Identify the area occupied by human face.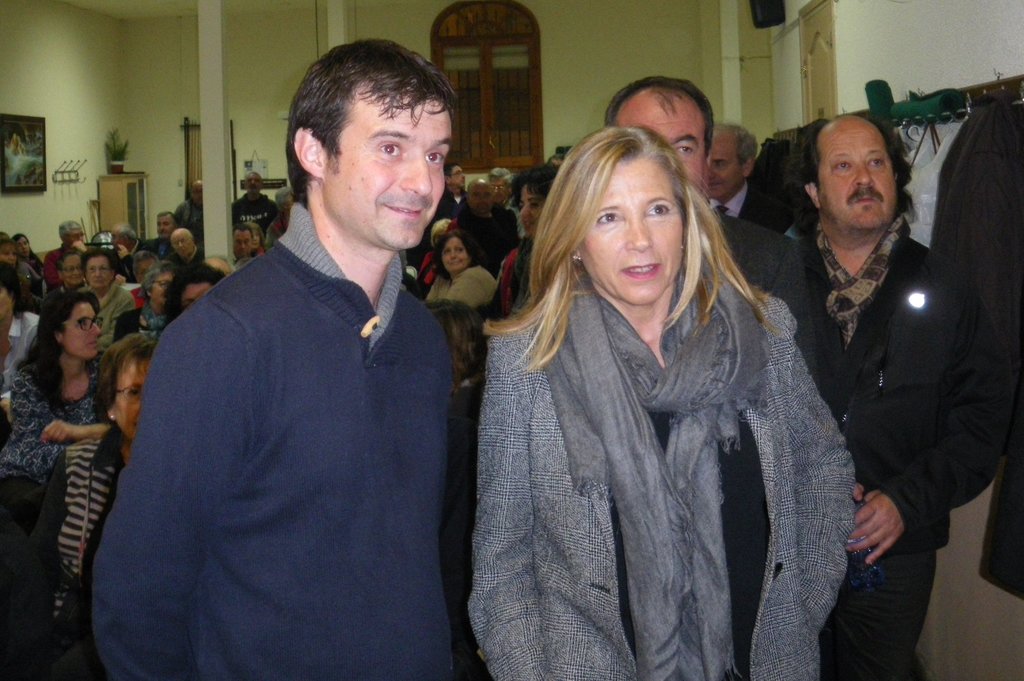
Area: (282, 193, 293, 214).
